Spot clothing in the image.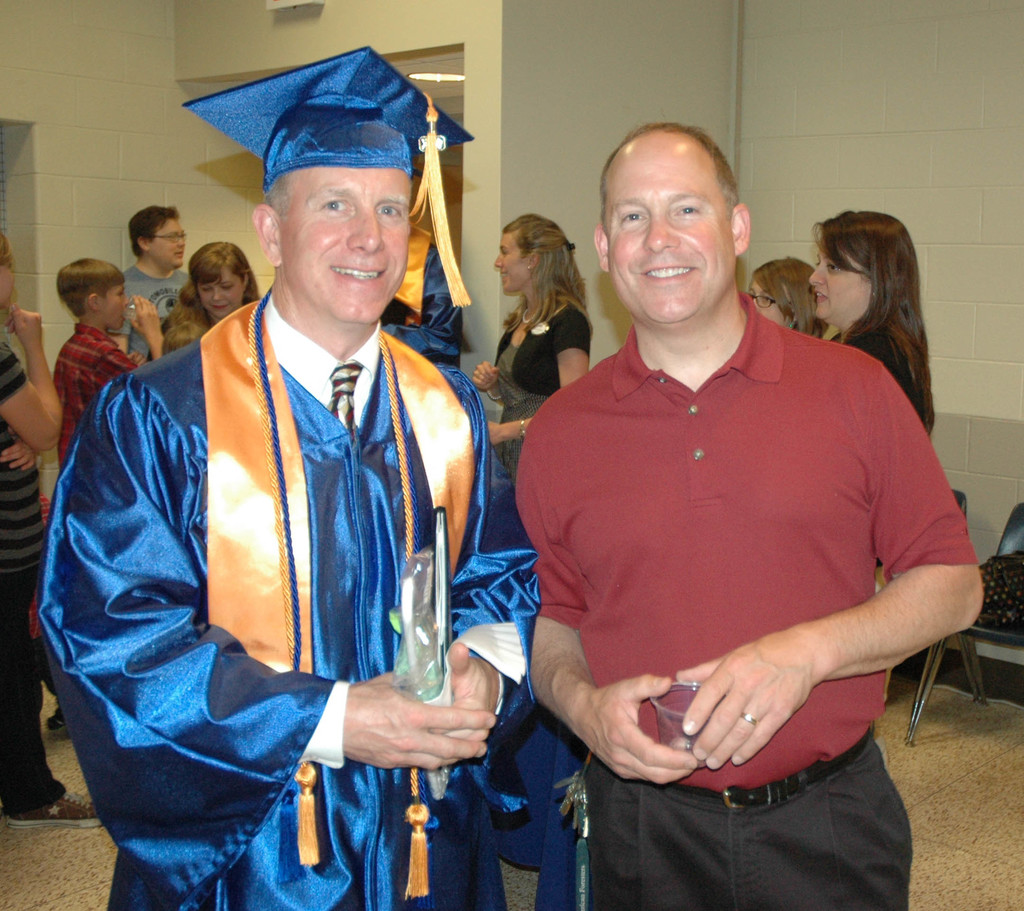
clothing found at Rect(61, 321, 145, 464).
